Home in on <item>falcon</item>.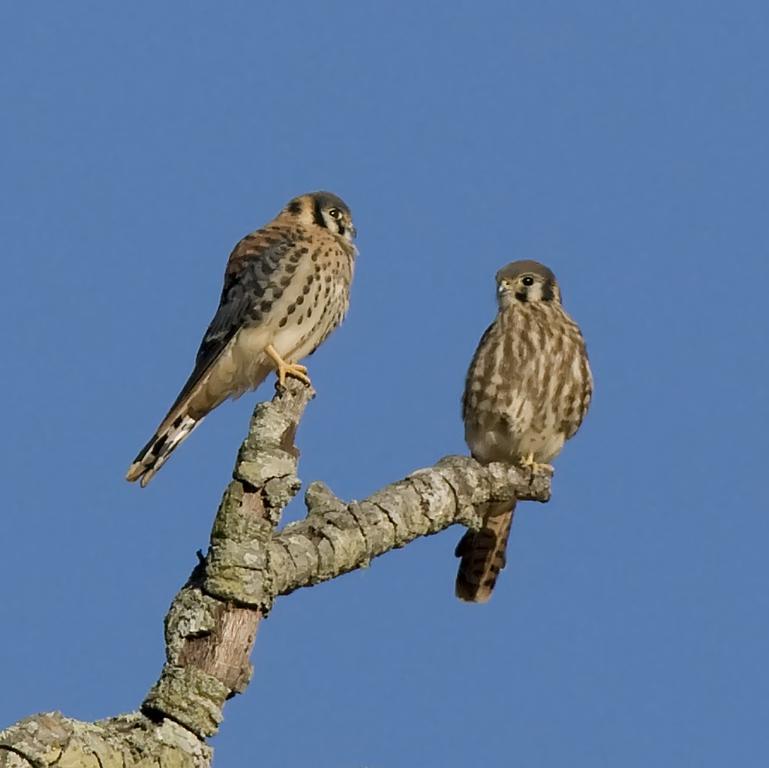
Homed in at BBox(125, 184, 365, 488).
